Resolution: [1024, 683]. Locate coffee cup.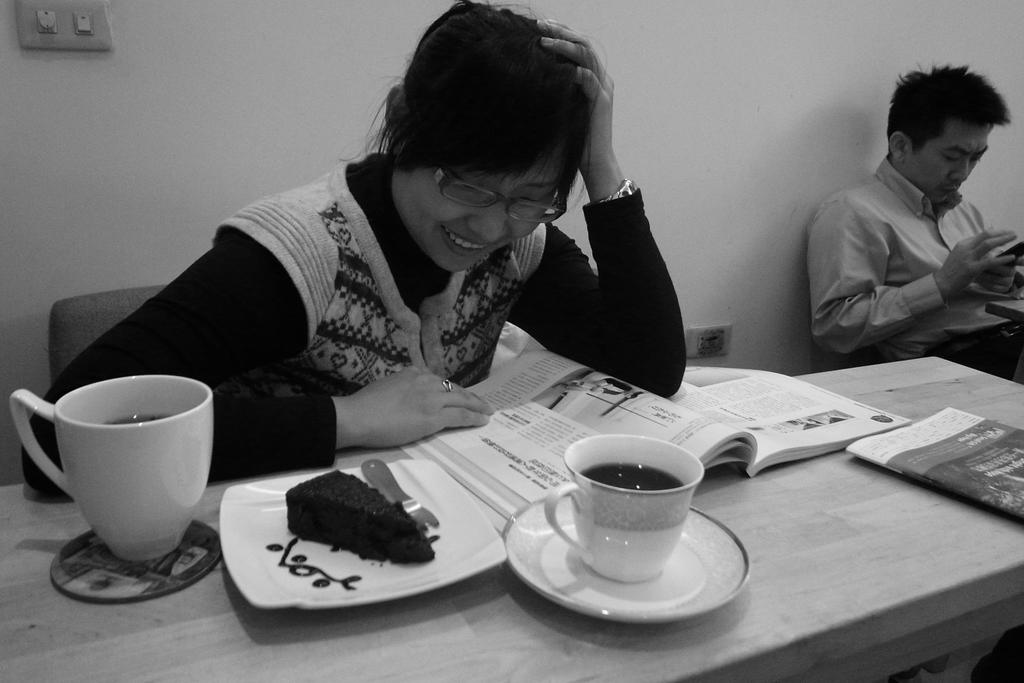
box=[10, 374, 214, 562].
